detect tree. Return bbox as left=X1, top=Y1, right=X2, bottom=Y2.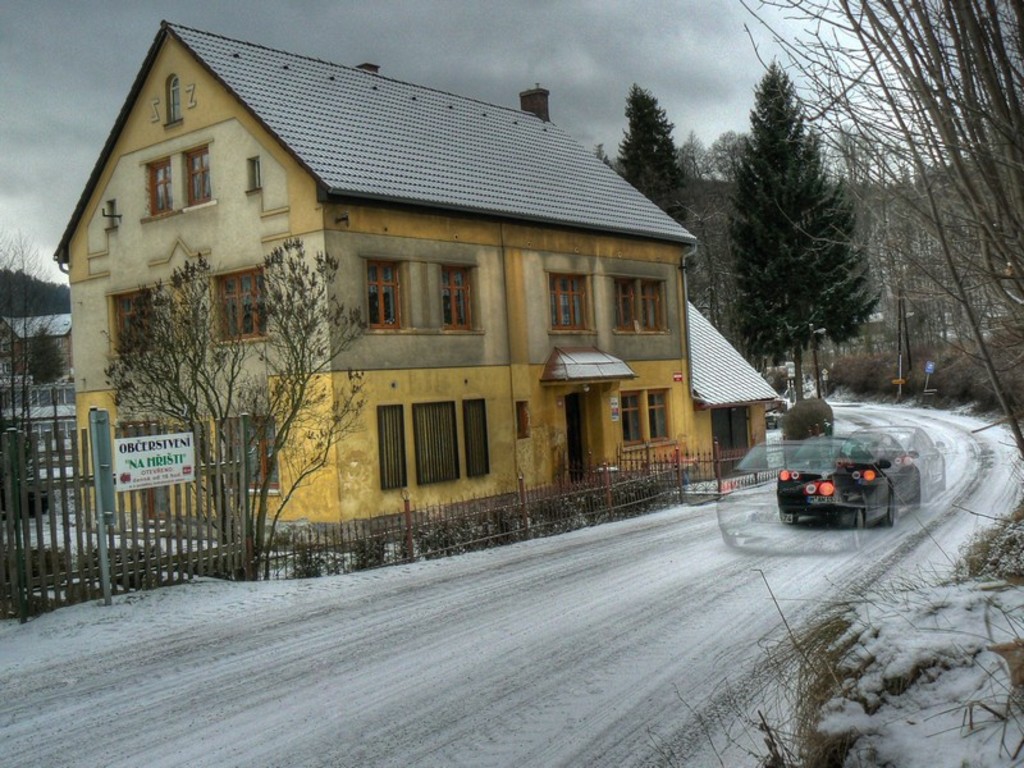
left=0, top=312, right=42, bottom=541.
